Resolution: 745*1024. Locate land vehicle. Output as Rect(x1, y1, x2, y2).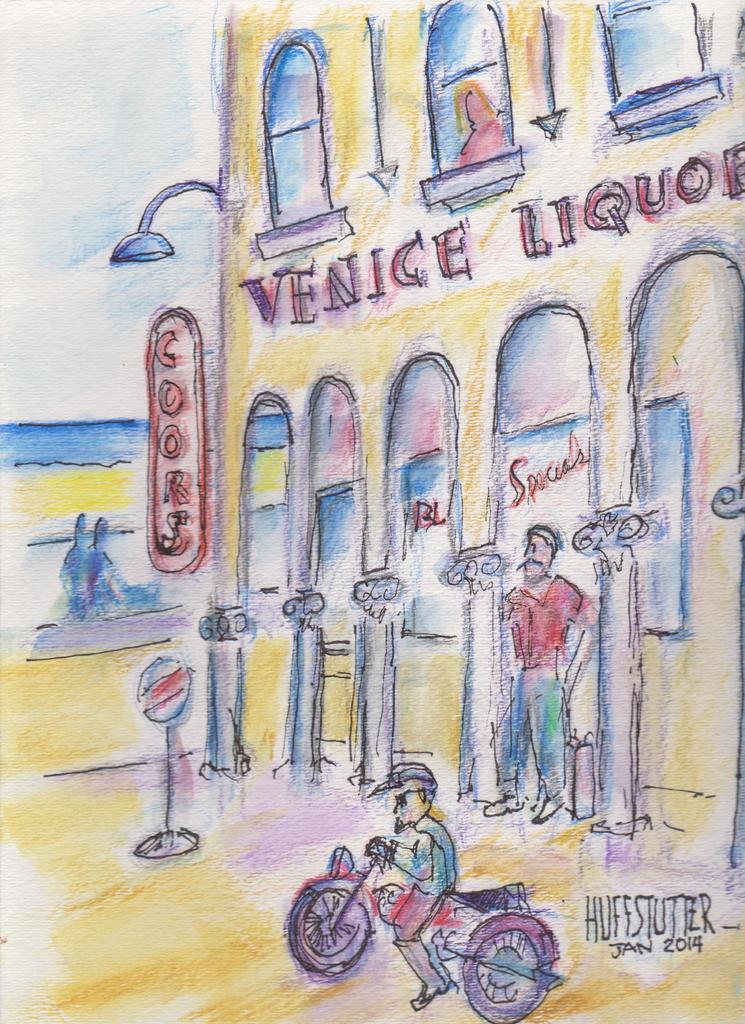
Rect(288, 836, 561, 1023).
